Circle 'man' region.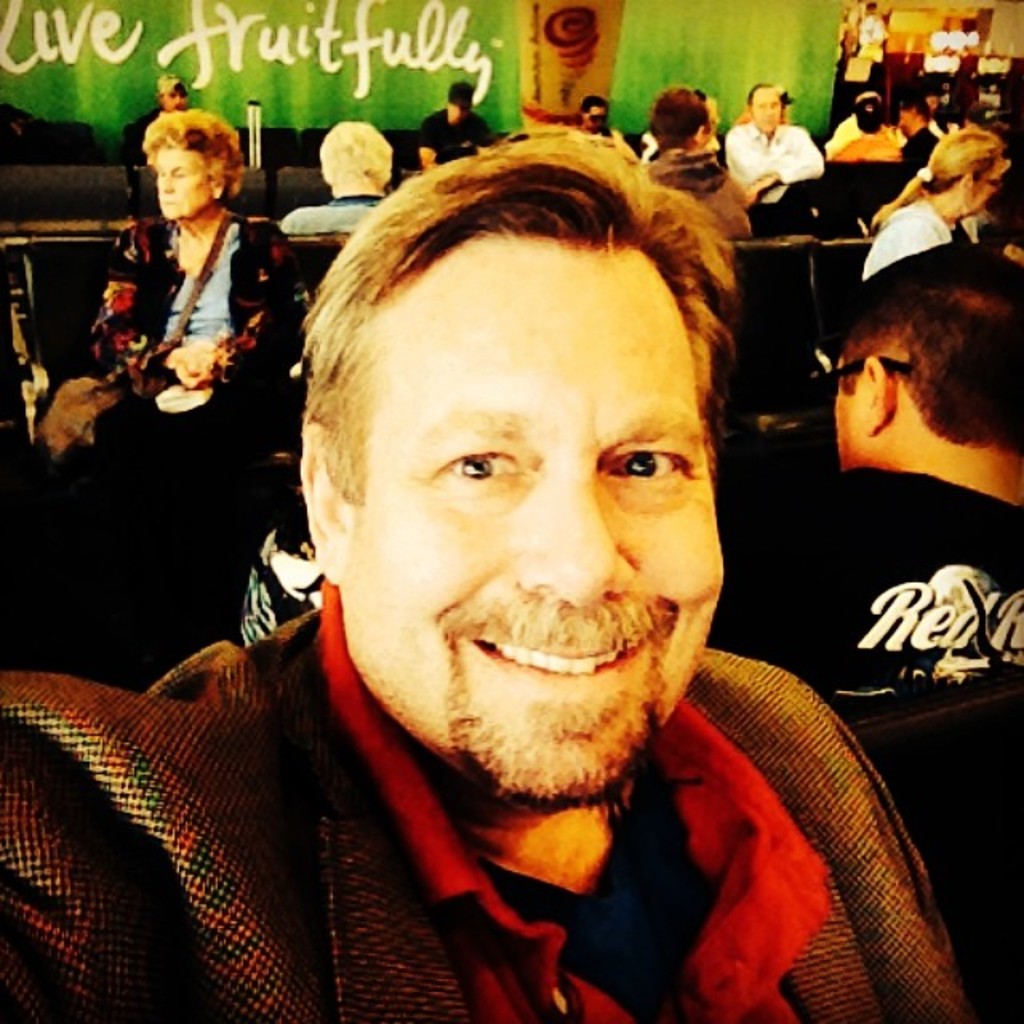
Region: 710, 238, 1022, 1022.
